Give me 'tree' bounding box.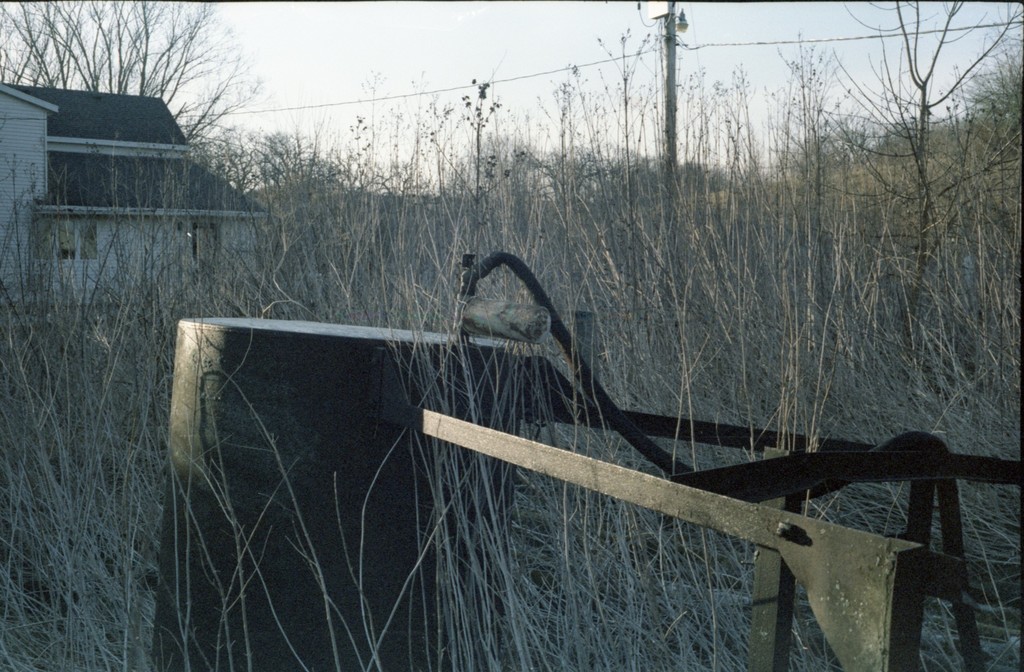
[0, 0, 270, 164].
